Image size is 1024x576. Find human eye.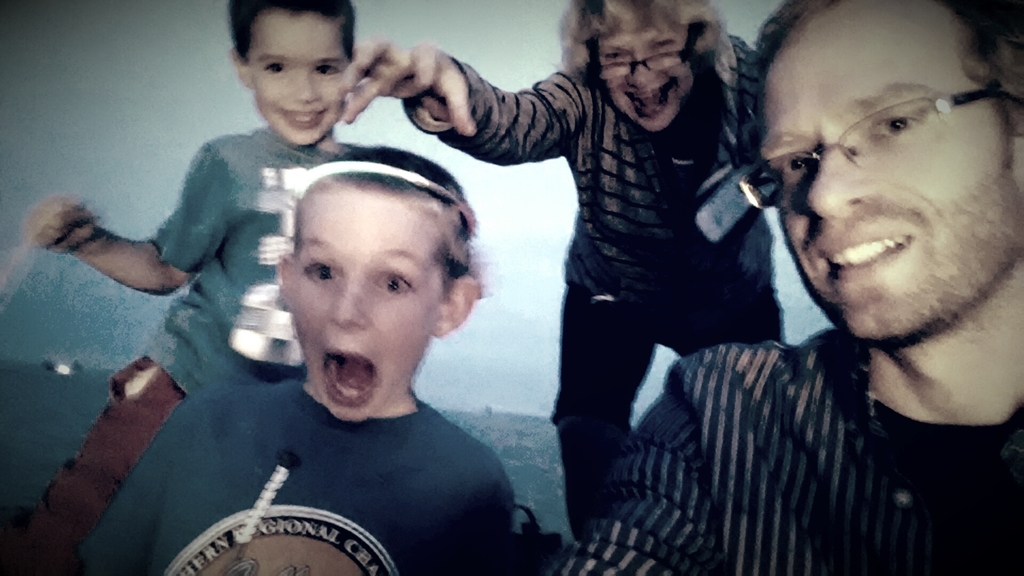
x1=867, y1=107, x2=927, y2=138.
